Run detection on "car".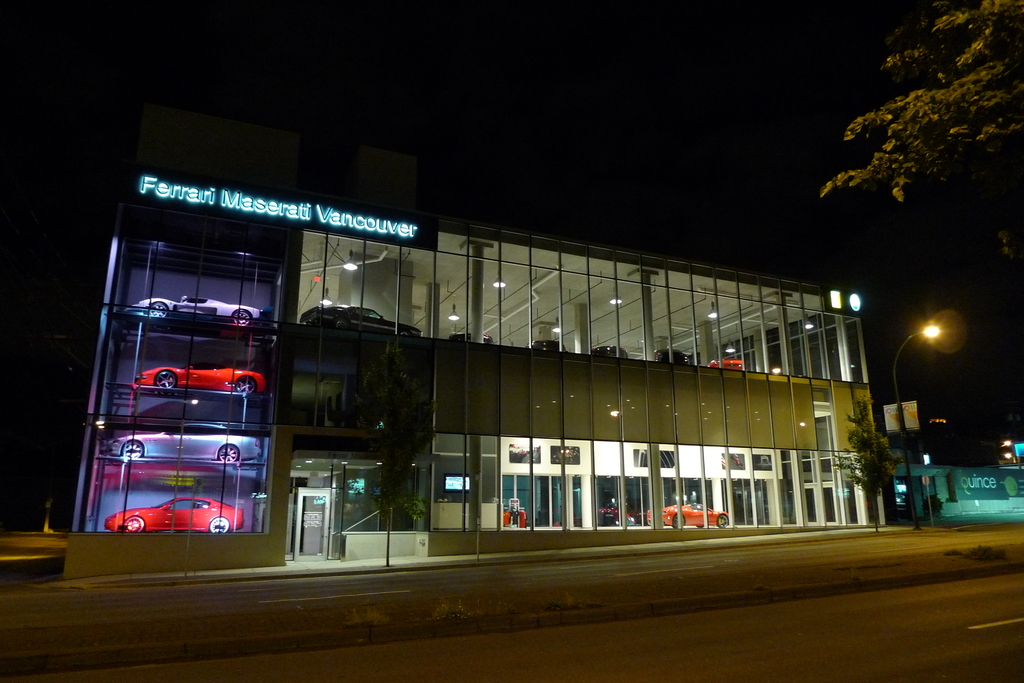
Result: bbox=[136, 362, 270, 398].
